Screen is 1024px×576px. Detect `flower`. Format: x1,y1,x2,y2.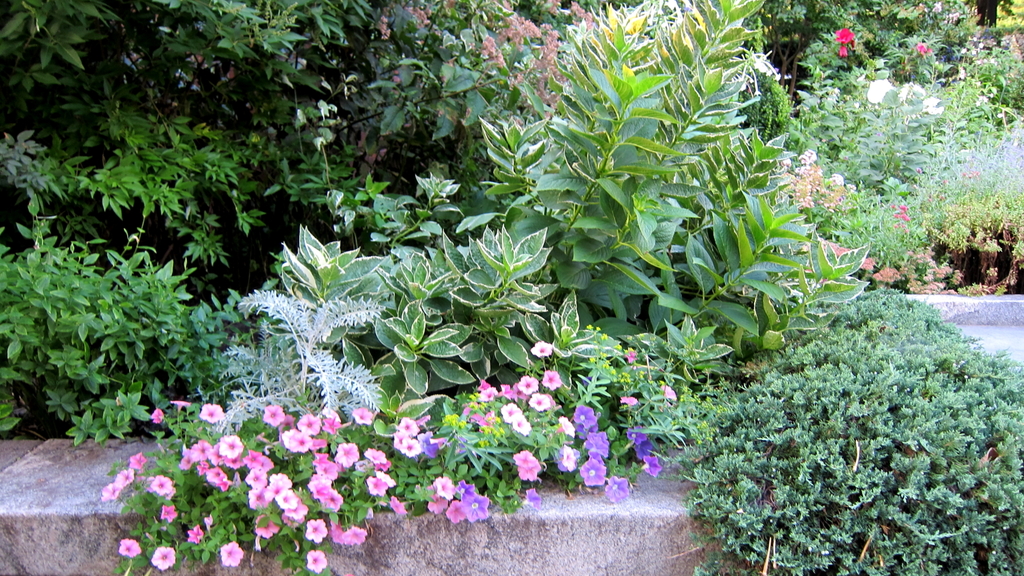
526,392,545,410.
